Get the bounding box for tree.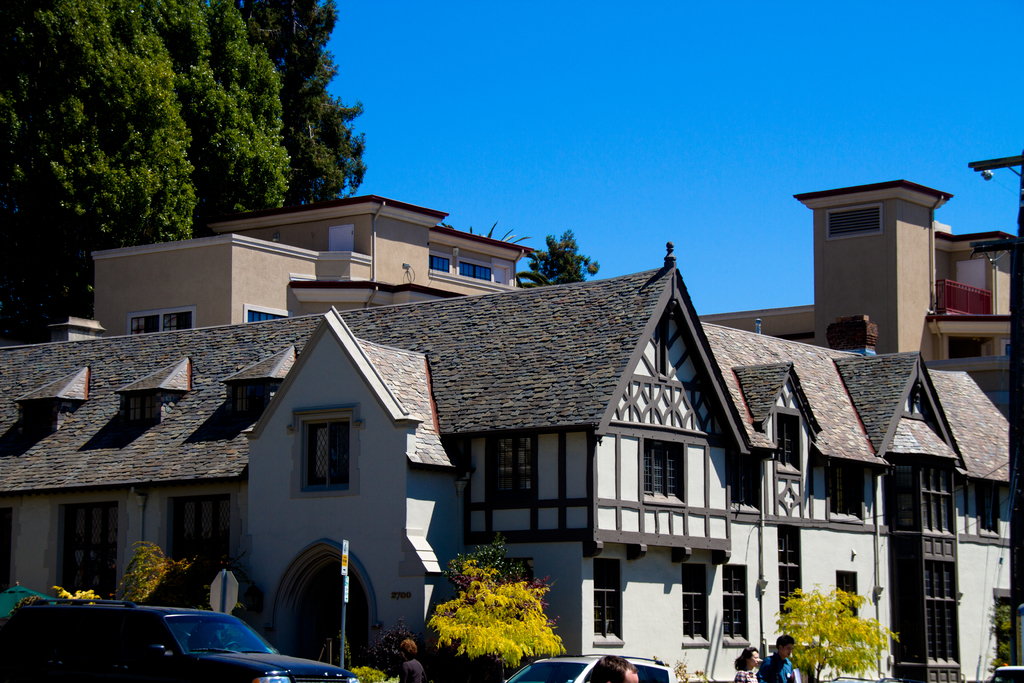
x1=430, y1=550, x2=569, y2=674.
